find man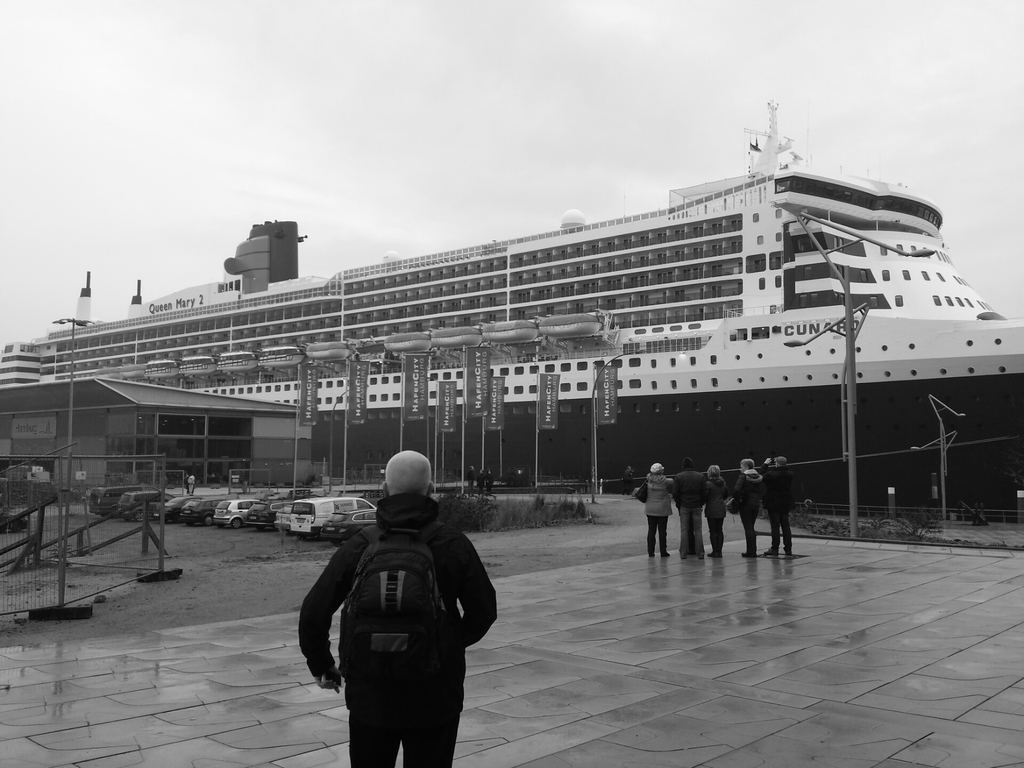
(left=188, top=473, right=196, bottom=492)
